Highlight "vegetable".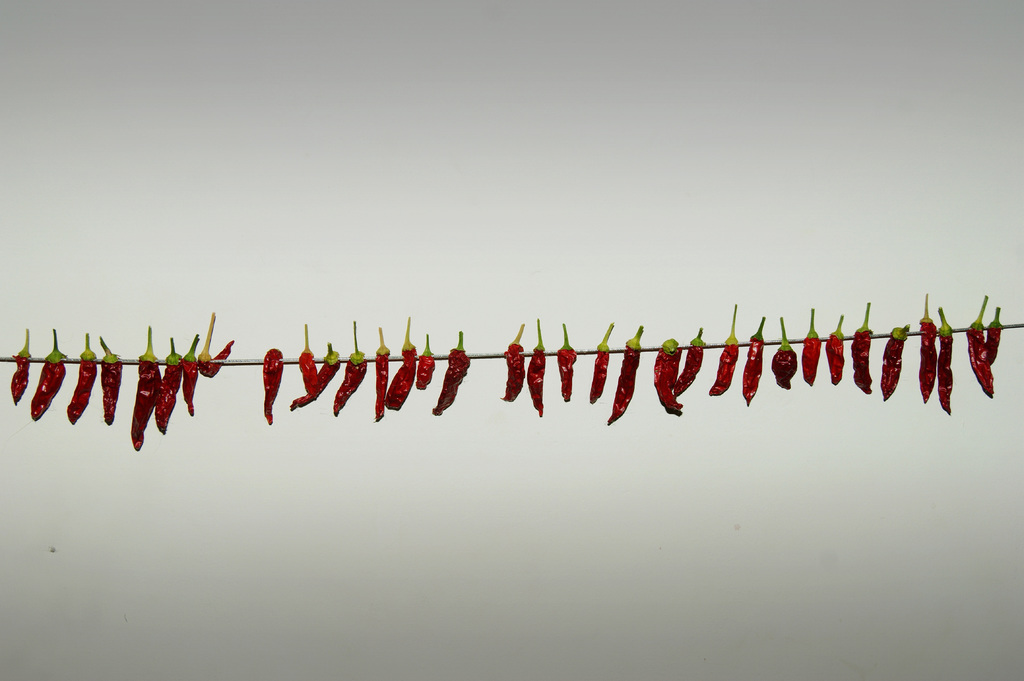
Highlighted region: 852, 302, 874, 395.
